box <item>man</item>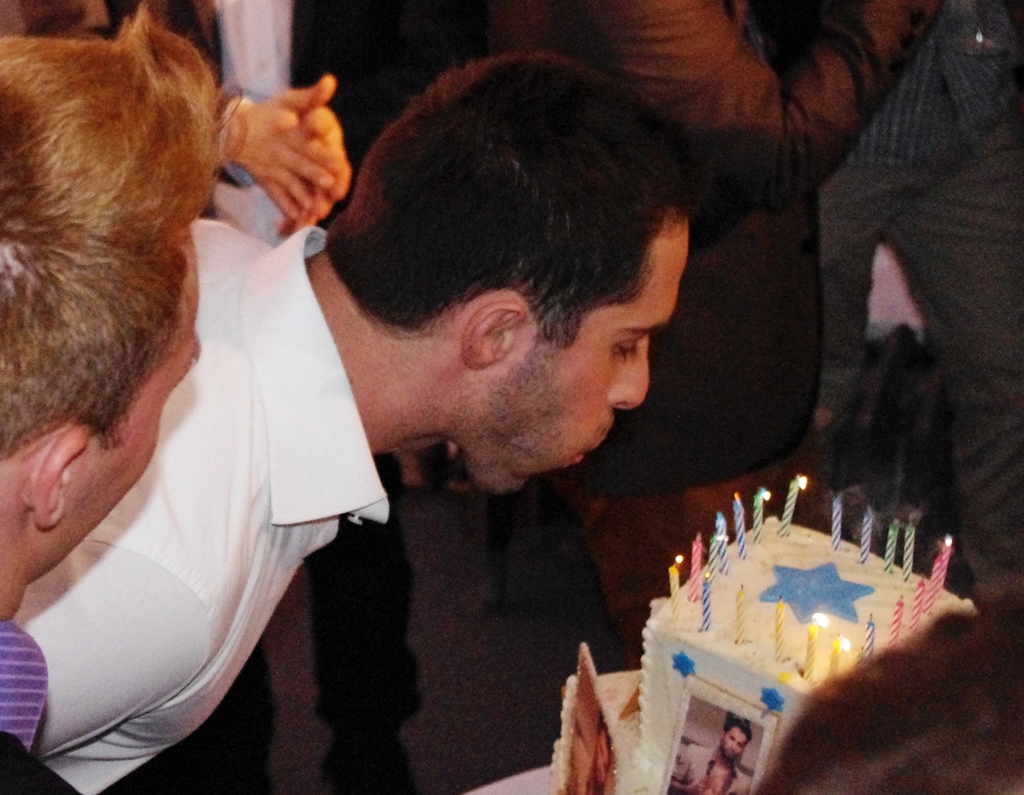
locate(5, 54, 699, 794)
